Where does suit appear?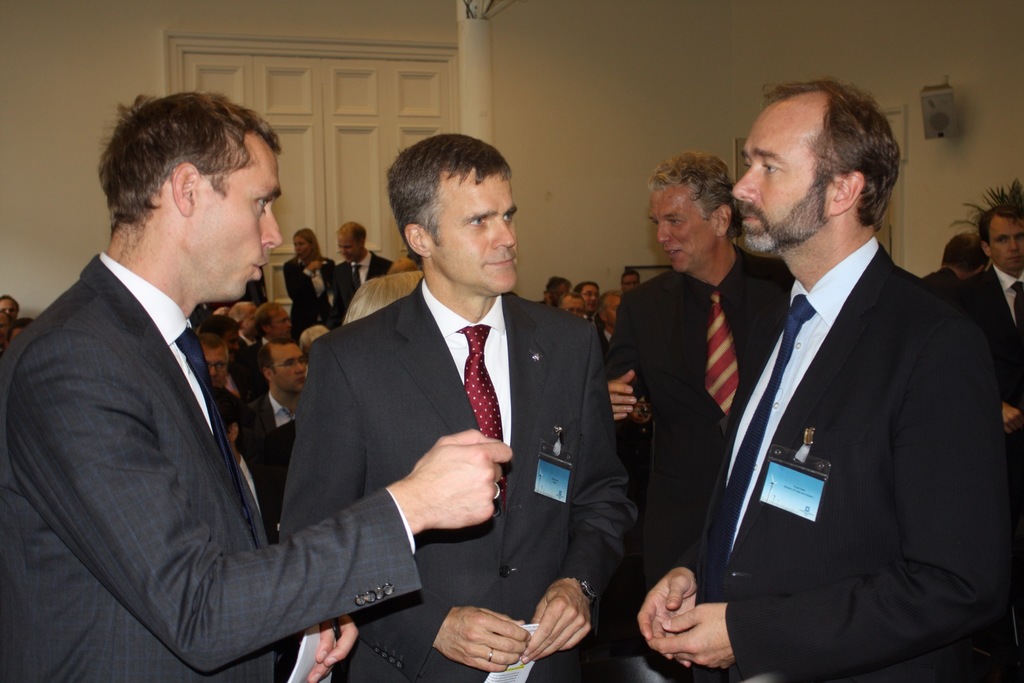
Appears at detection(332, 253, 392, 324).
